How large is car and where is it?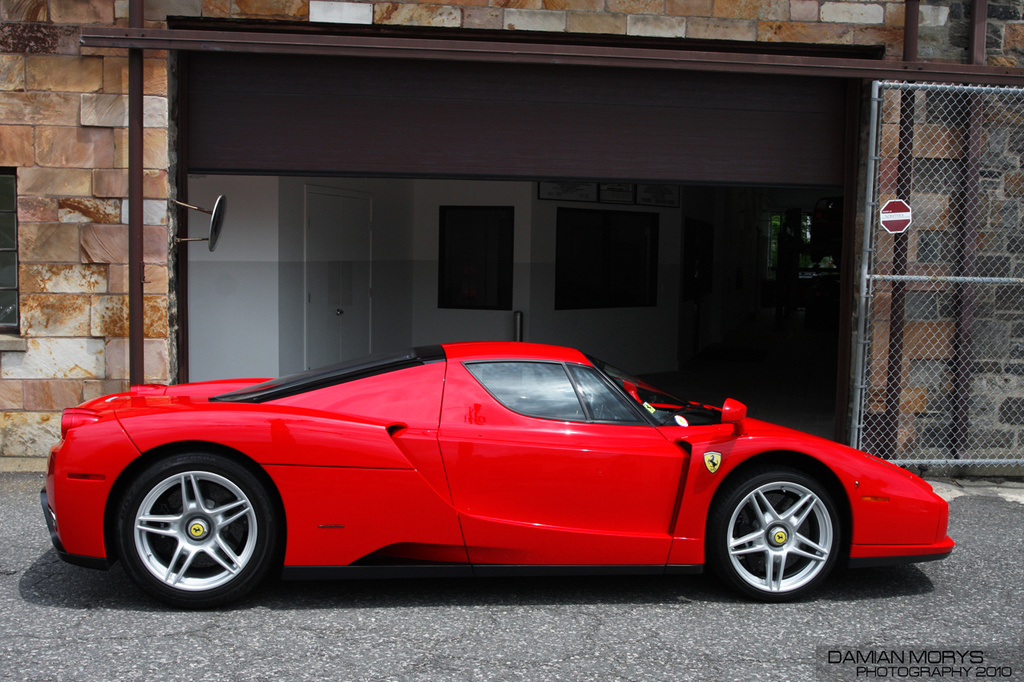
Bounding box: locate(22, 347, 969, 604).
